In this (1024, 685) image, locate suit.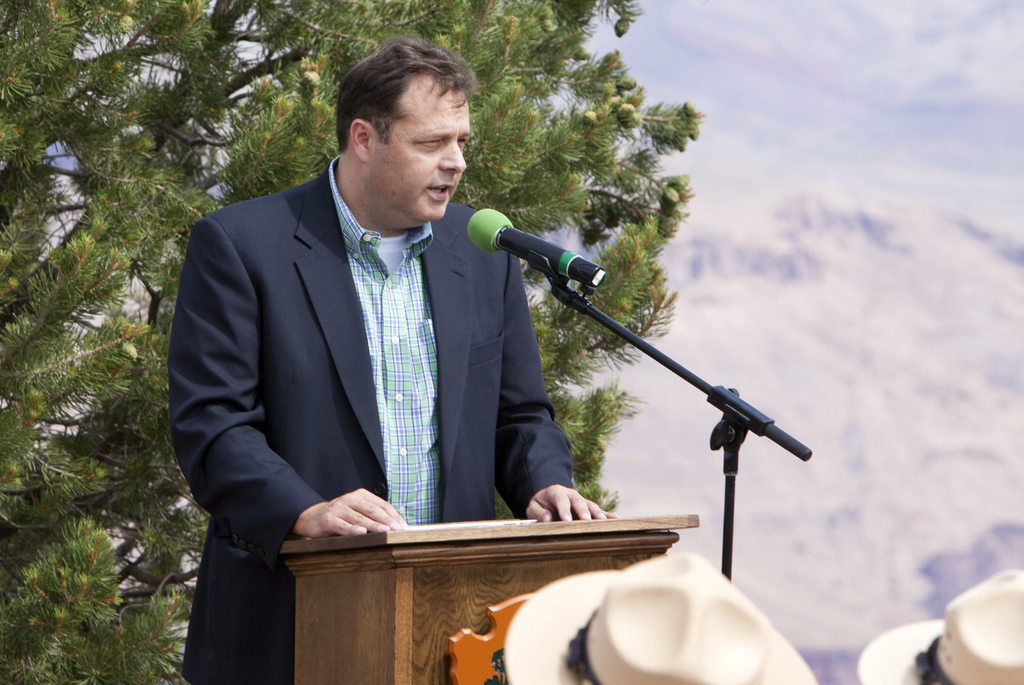
Bounding box: detection(170, 102, 589, 624).
